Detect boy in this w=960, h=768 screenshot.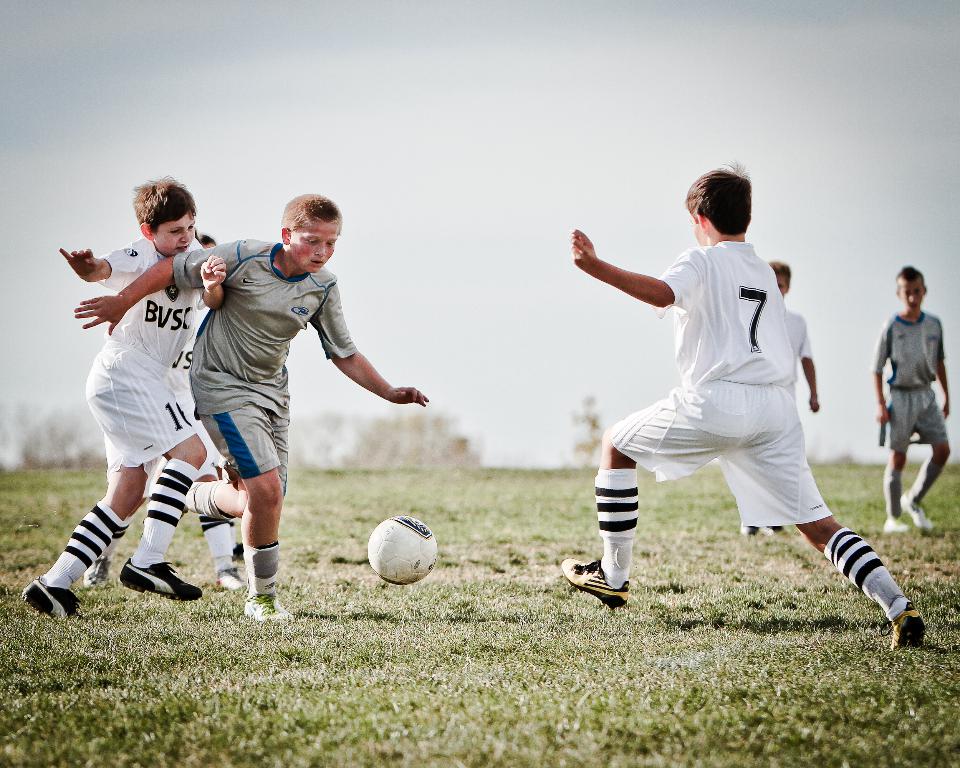
Detection: bbox=(19, 174, 232, 620).
